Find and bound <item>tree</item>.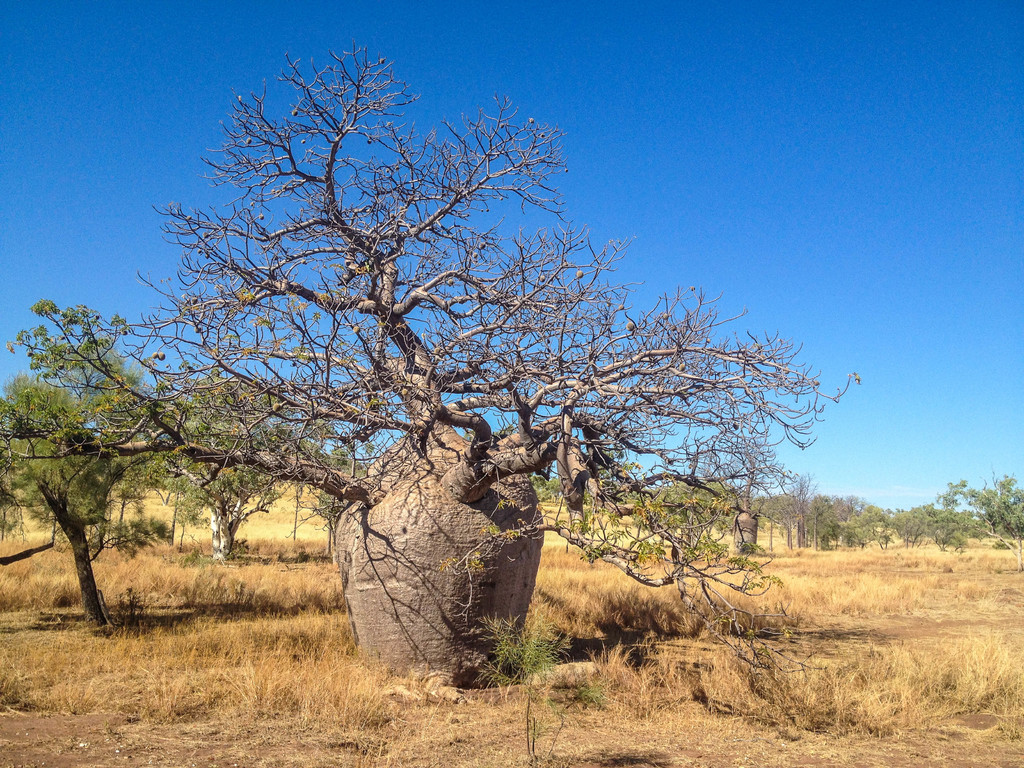
Bound: crop(960, 475, 1023, 561).
